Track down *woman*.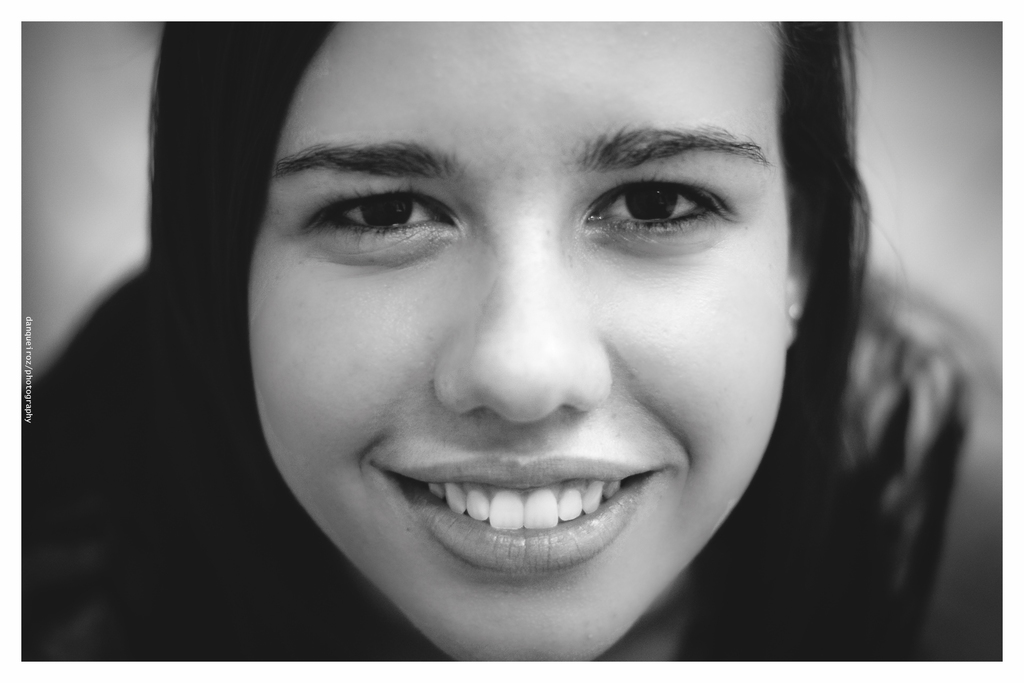
Tracked to rect(135, 21, 934, 658).
